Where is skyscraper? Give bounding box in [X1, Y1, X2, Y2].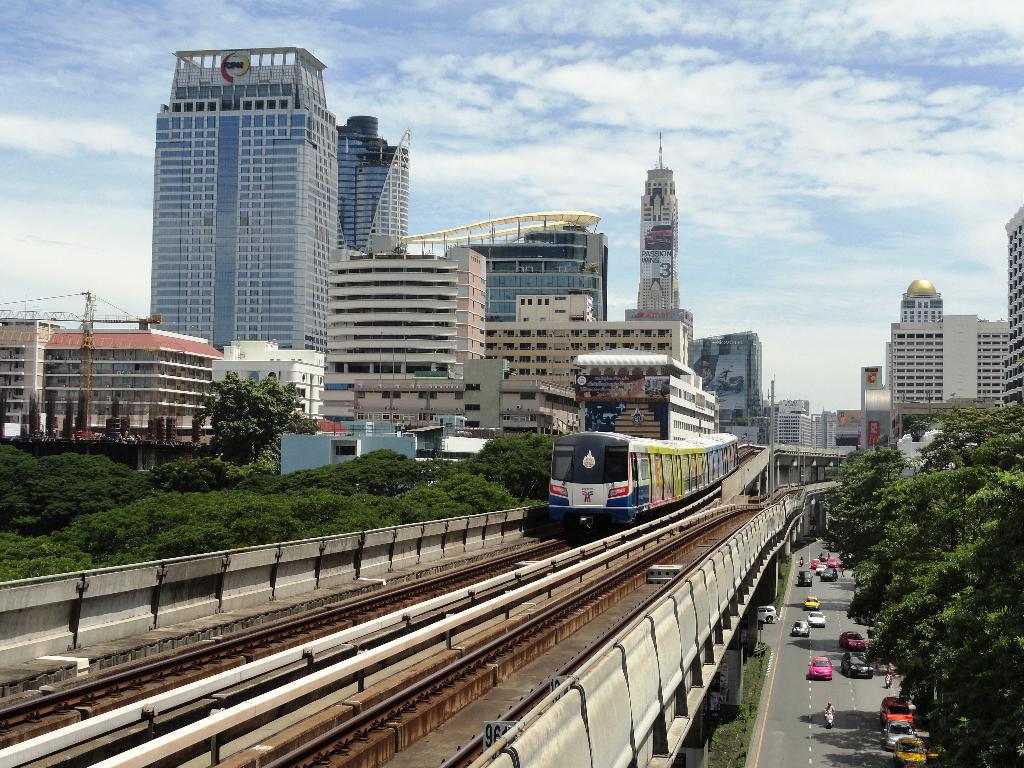
[639, 129, 678, 320].
